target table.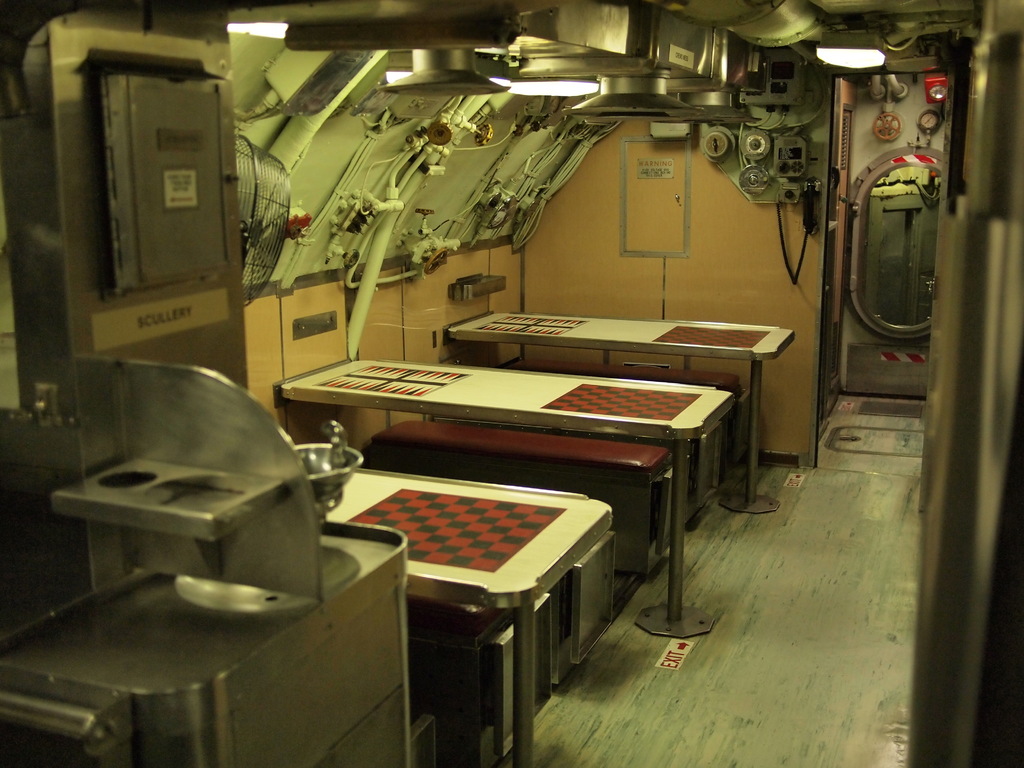
Target region: [left=442, top=307, right=799, bottom=518].
